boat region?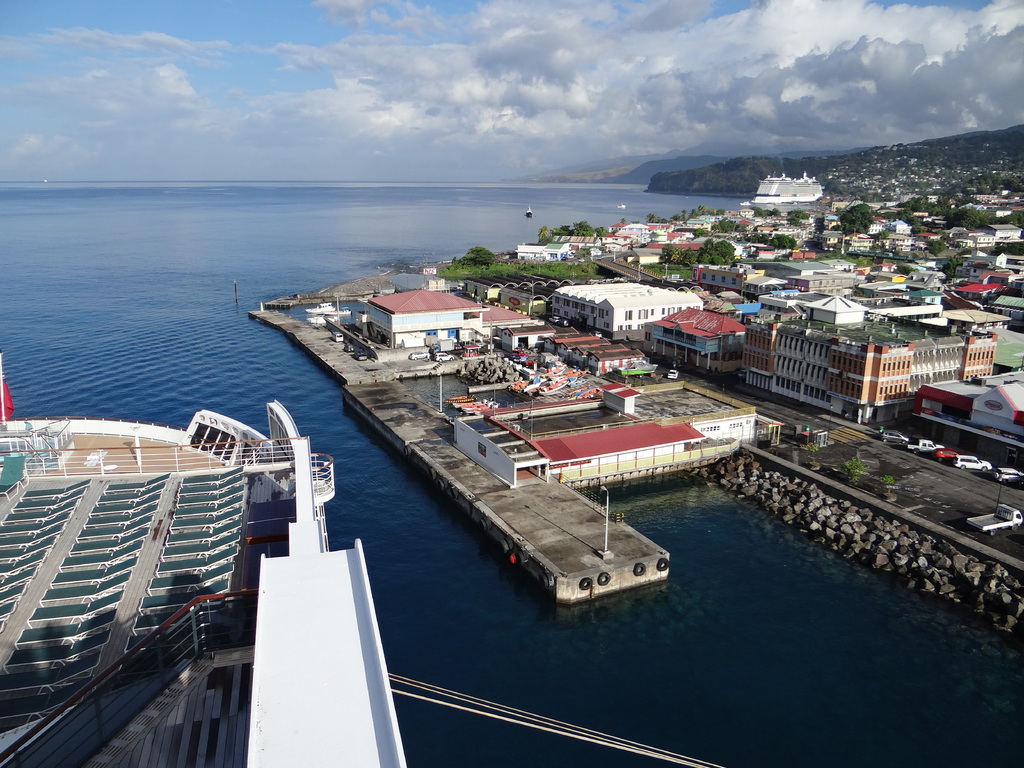
pyautogui.locateOnScreen(445, 394, 478, 403)
